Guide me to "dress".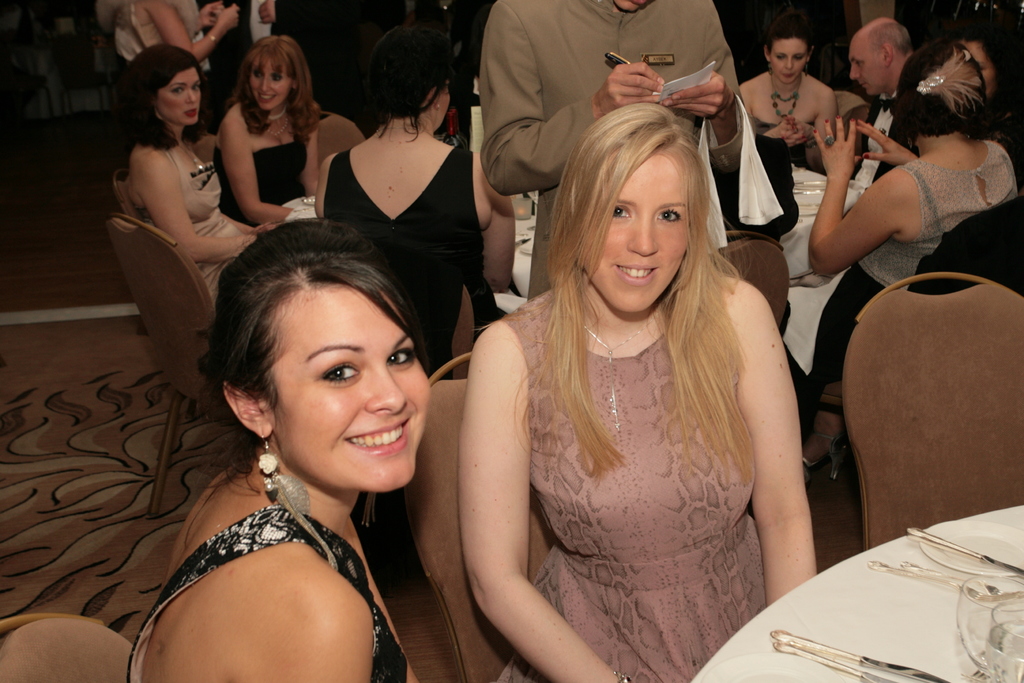
Guidance: [x1=500, y1=283, x2=776, y2=682].
